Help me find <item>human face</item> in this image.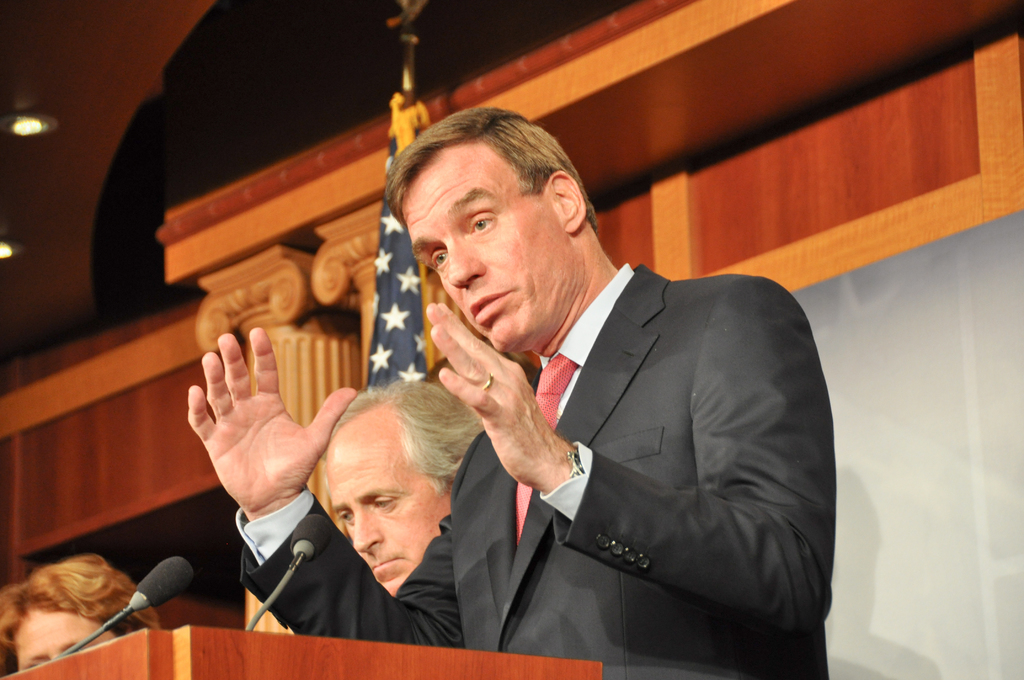
Found it: detection(401, 140, 558, 348).
